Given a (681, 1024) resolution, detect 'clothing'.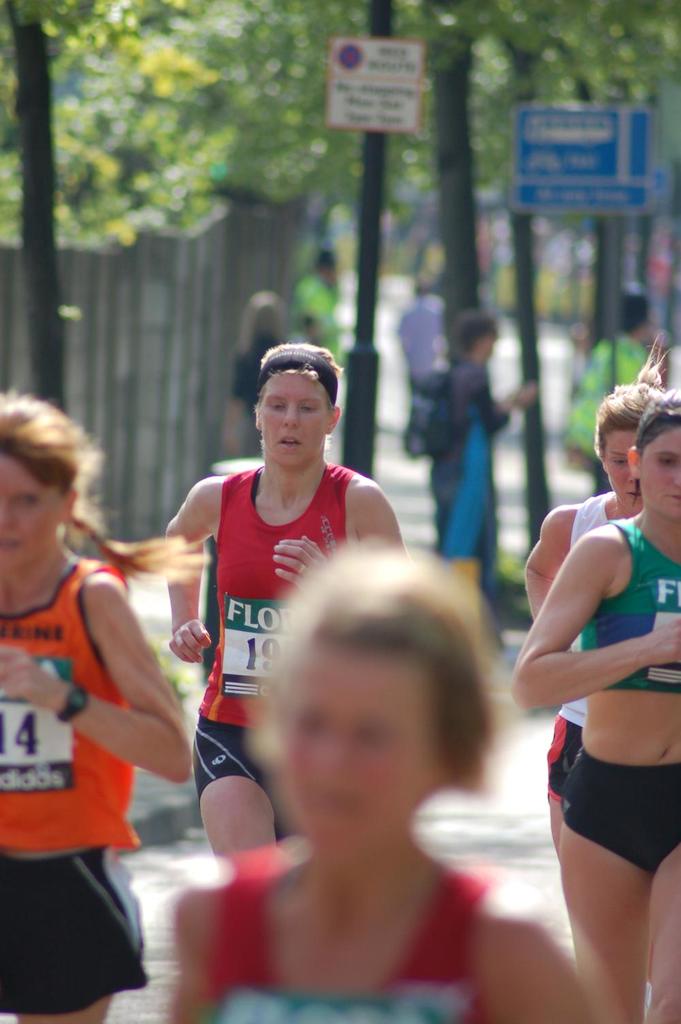
[0, 551, 129, 852].
